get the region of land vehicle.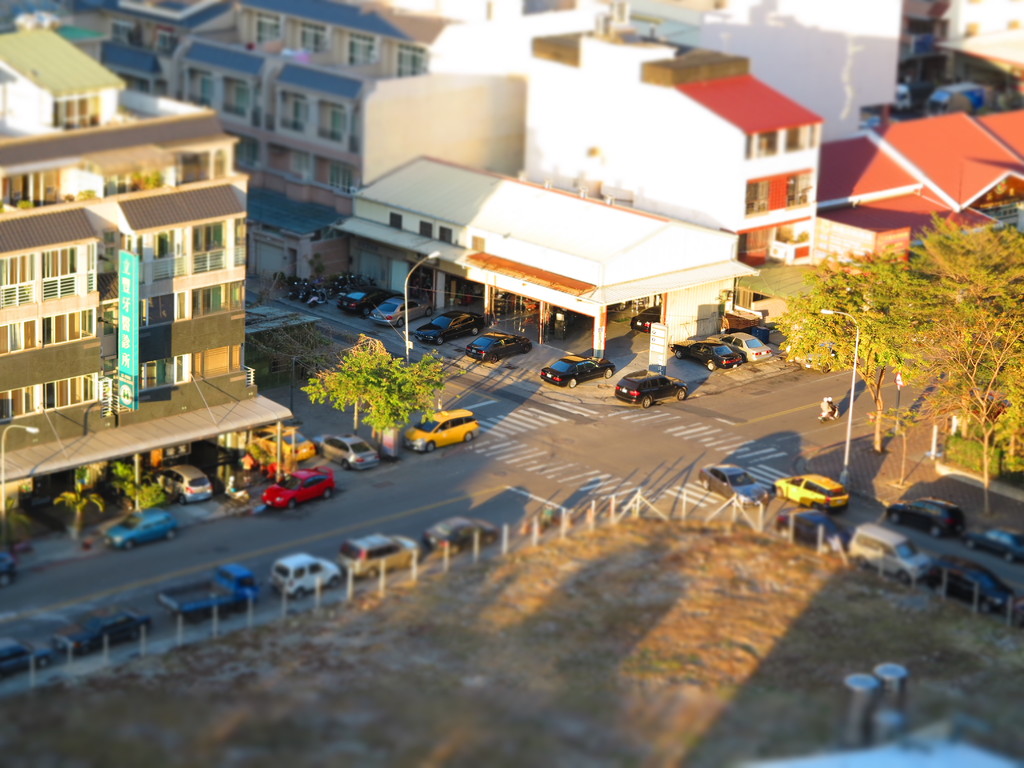
x1=262 y1=468 x2=335 y2=512.
